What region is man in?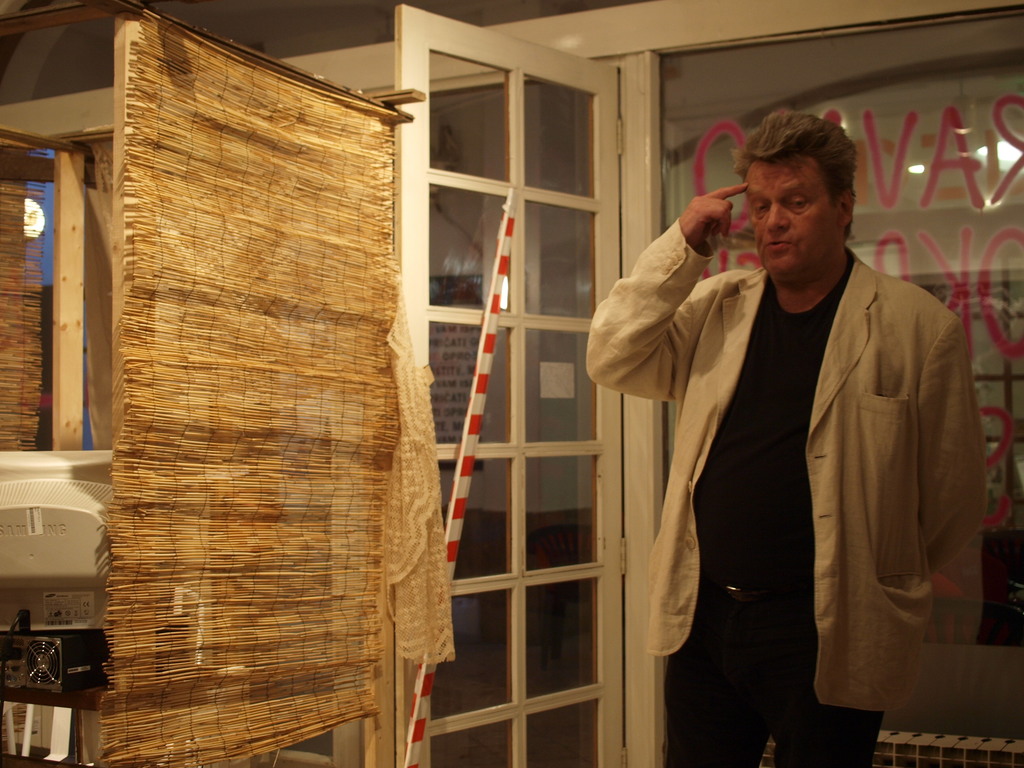
[589,108,982,767].
